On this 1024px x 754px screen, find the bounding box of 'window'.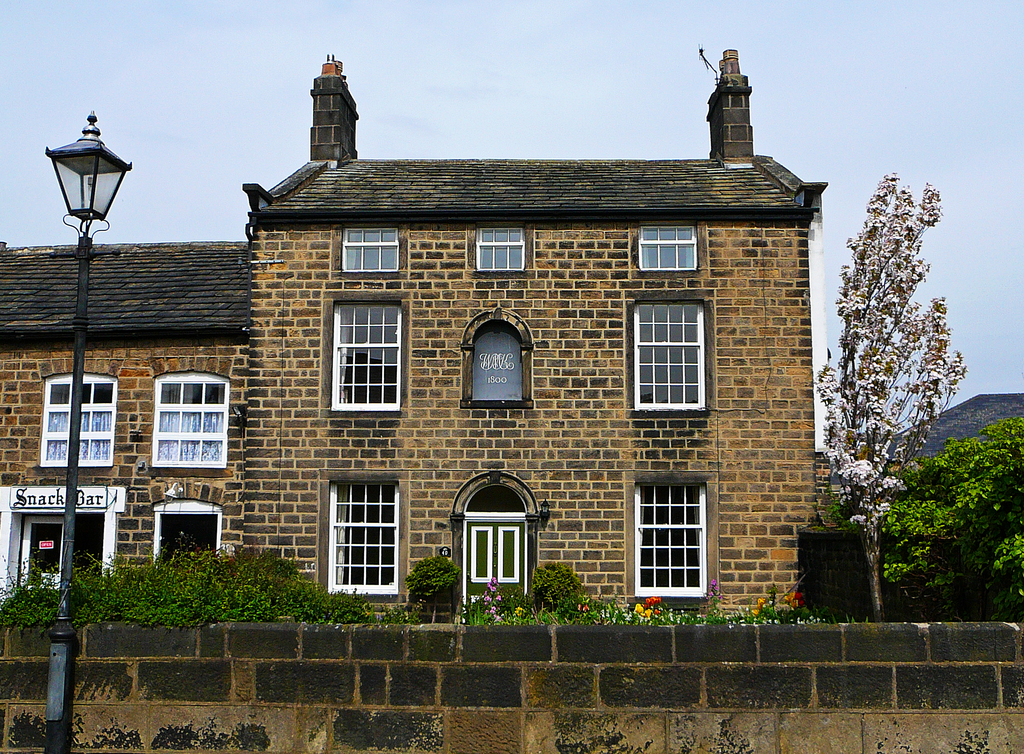
Bounding box: locate(467, 220, 533, 277).
